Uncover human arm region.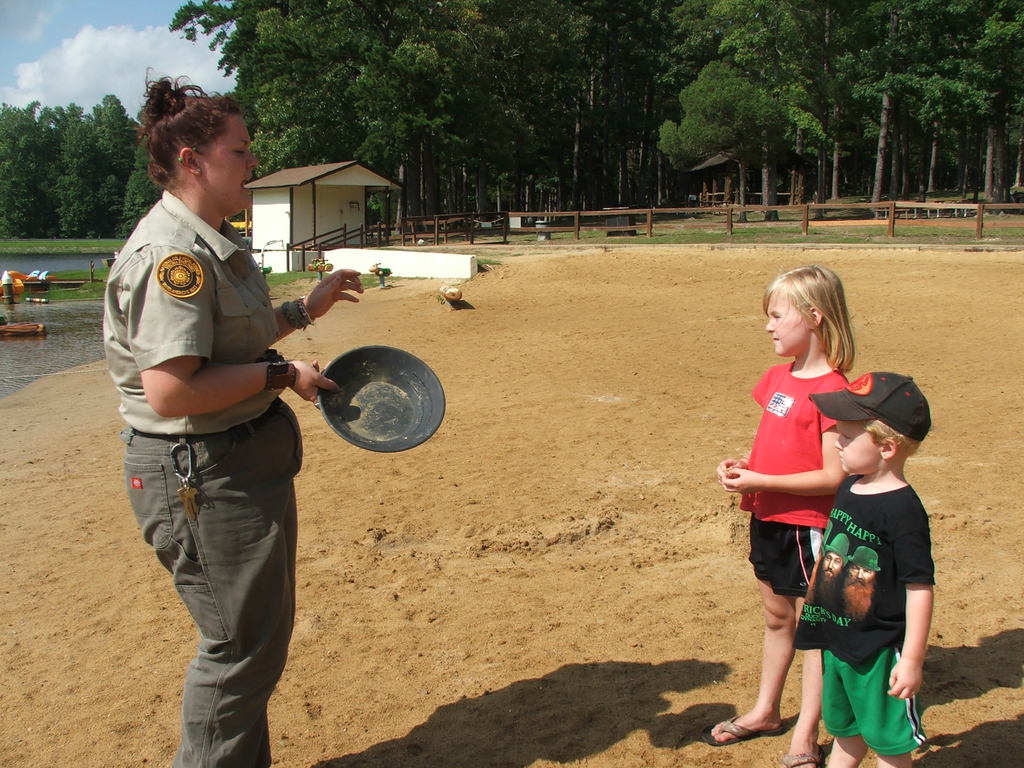
Uncovered: Rect(265, 250, 365, 367).
